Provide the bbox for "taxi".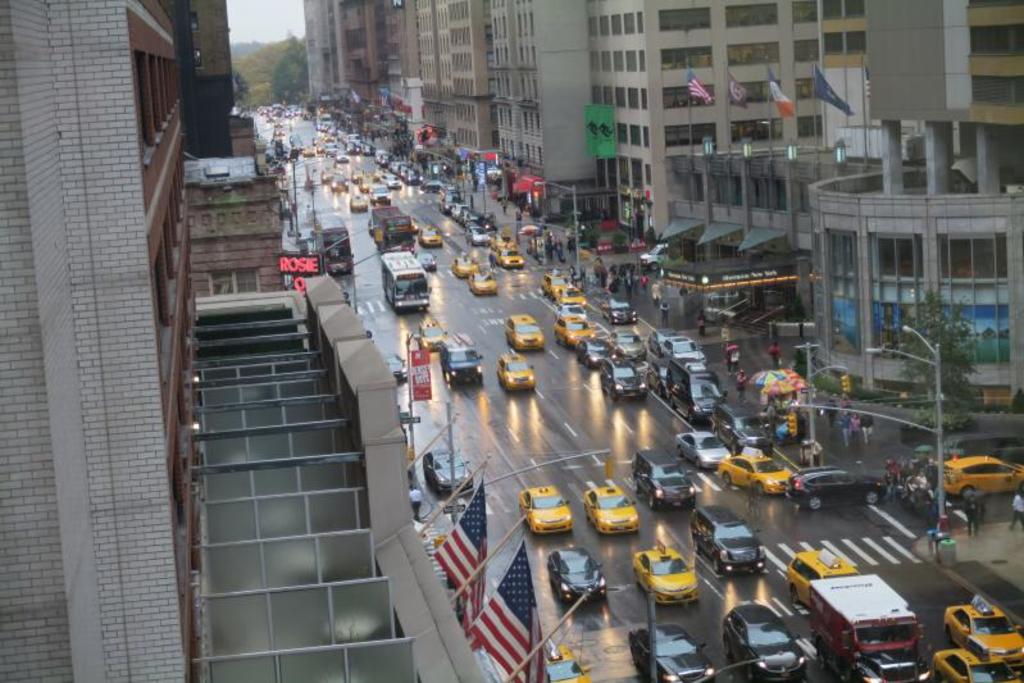
(715, 451, 796, 496).
